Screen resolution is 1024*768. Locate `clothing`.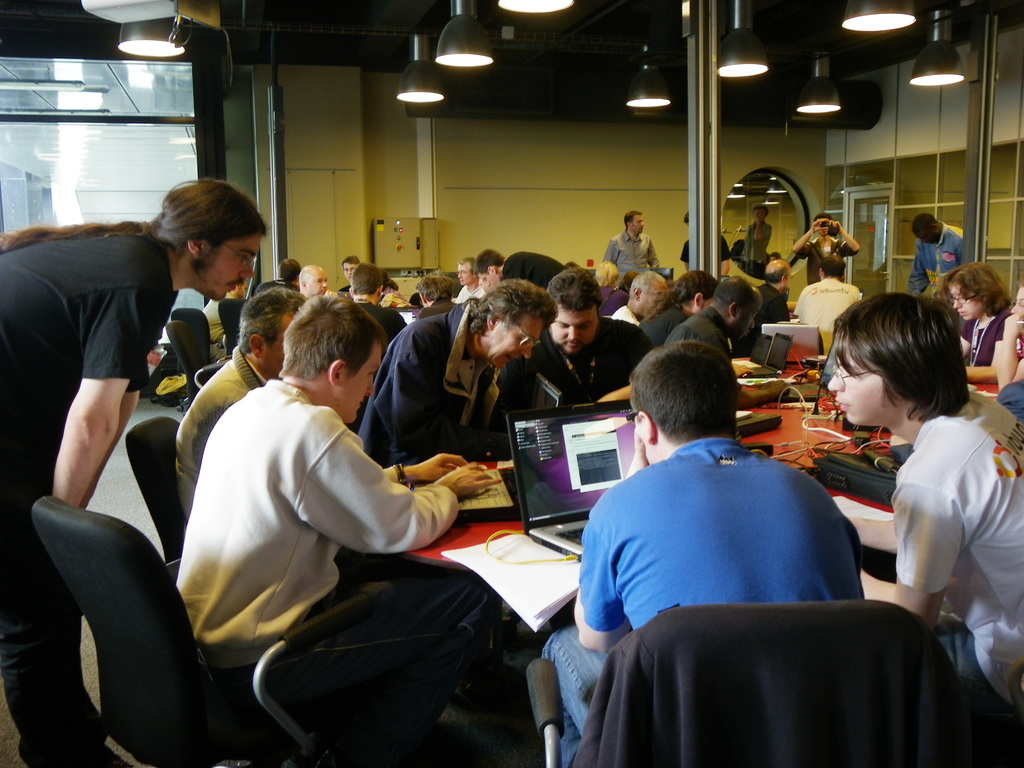
951/304/1009/378.
